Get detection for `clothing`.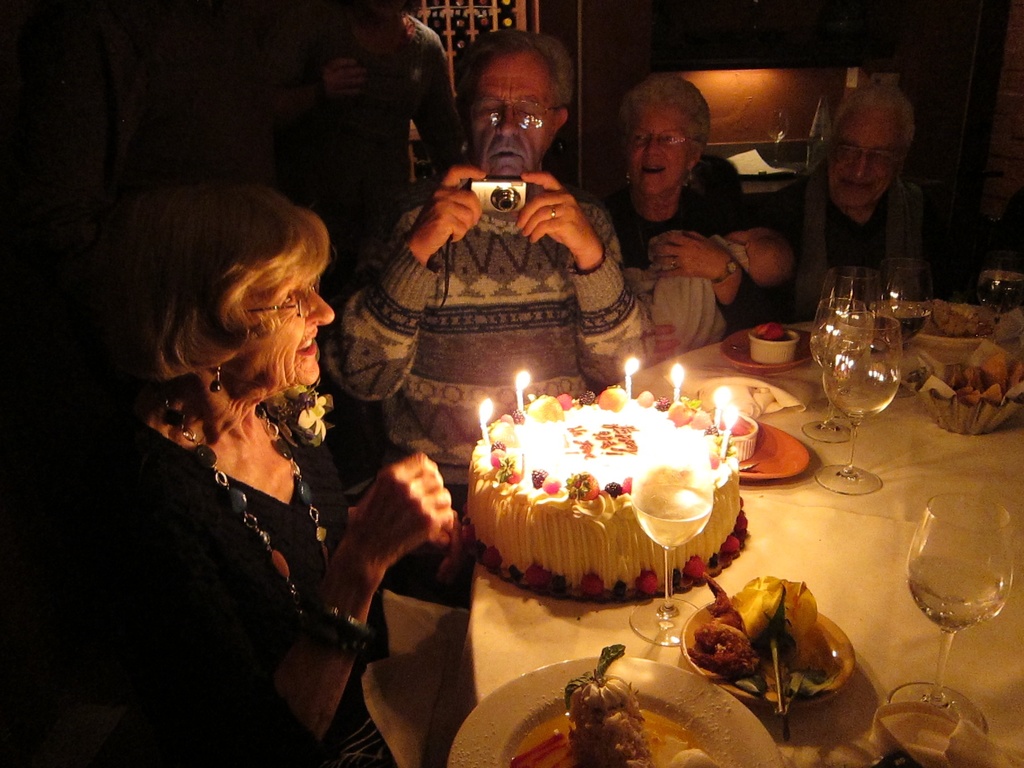
Detection: [639, 230, 734, 349].
